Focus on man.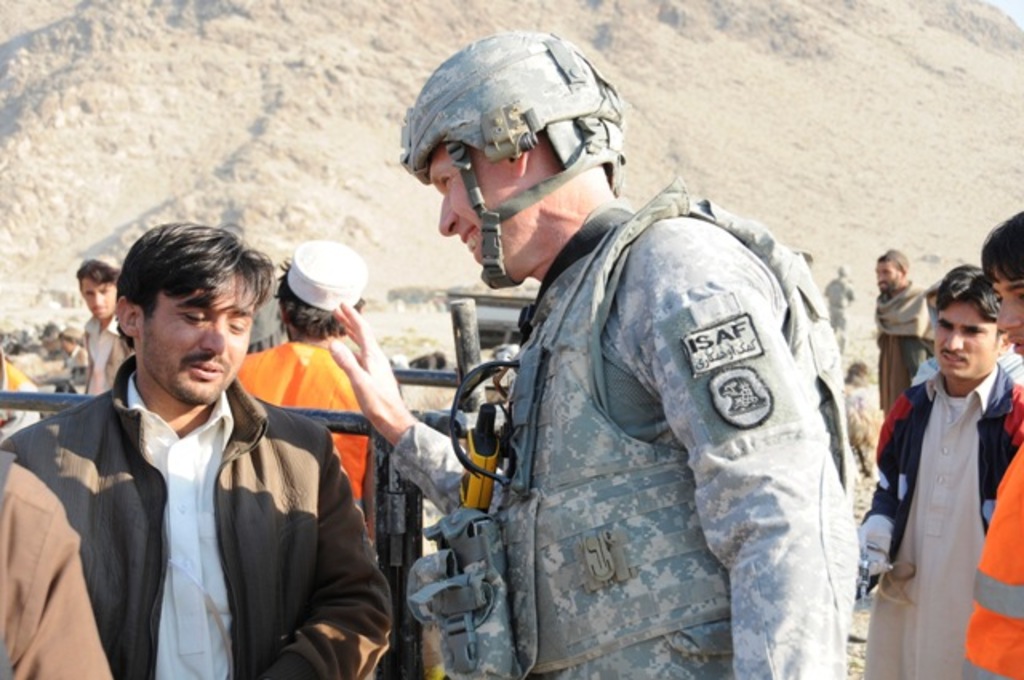
Focused at (x1=339, y1=22, x2=878, y2=679).
